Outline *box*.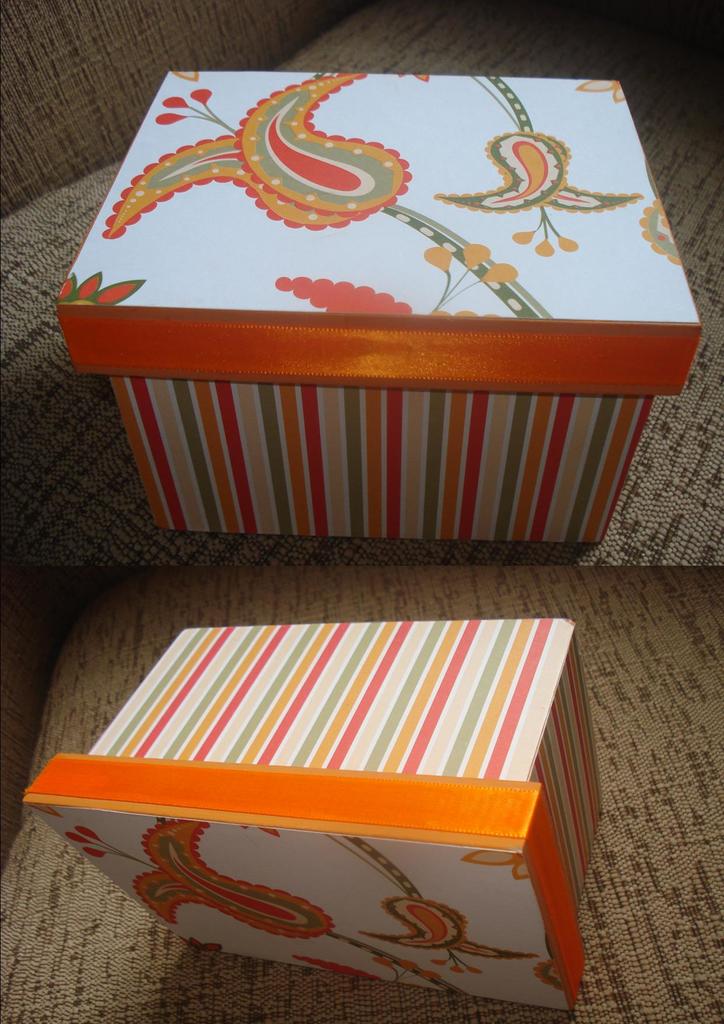
Outline: rect(53, 68, 706, 548).
